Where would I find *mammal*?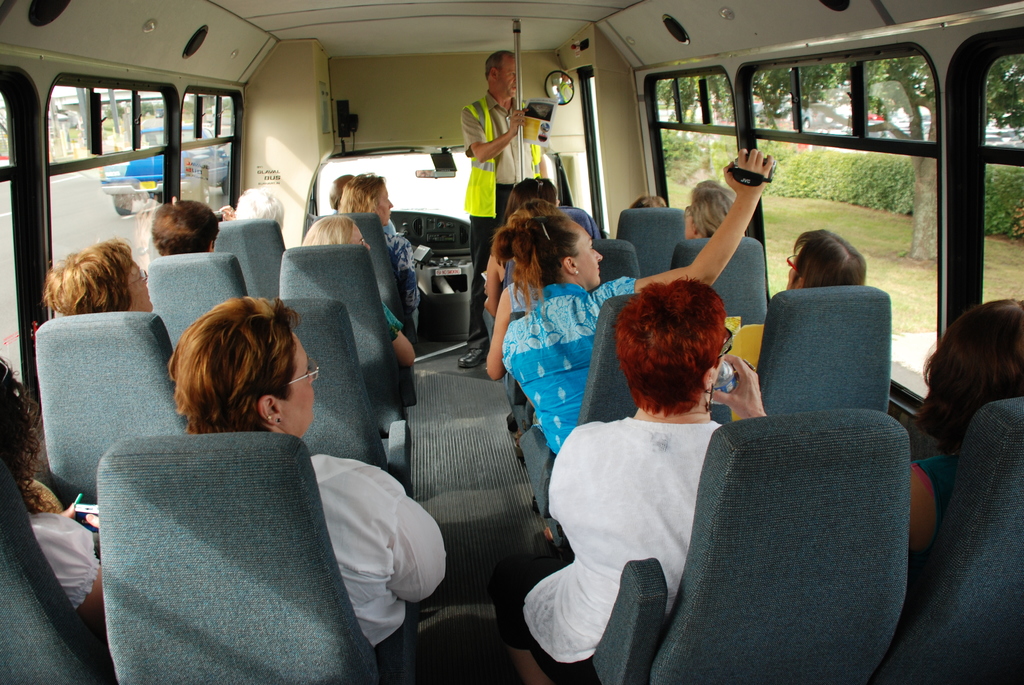
At x1=785 y1=228 x2=863 y2=286.
